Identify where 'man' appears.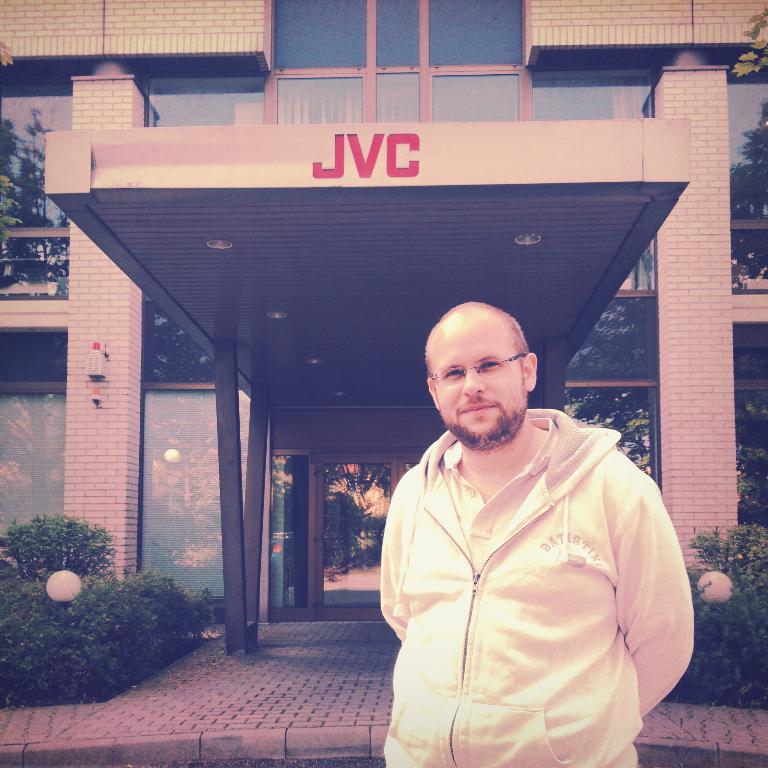
Appears at {"x1": 358, "y1": 284, "x2": 696, "y2": 759}.
